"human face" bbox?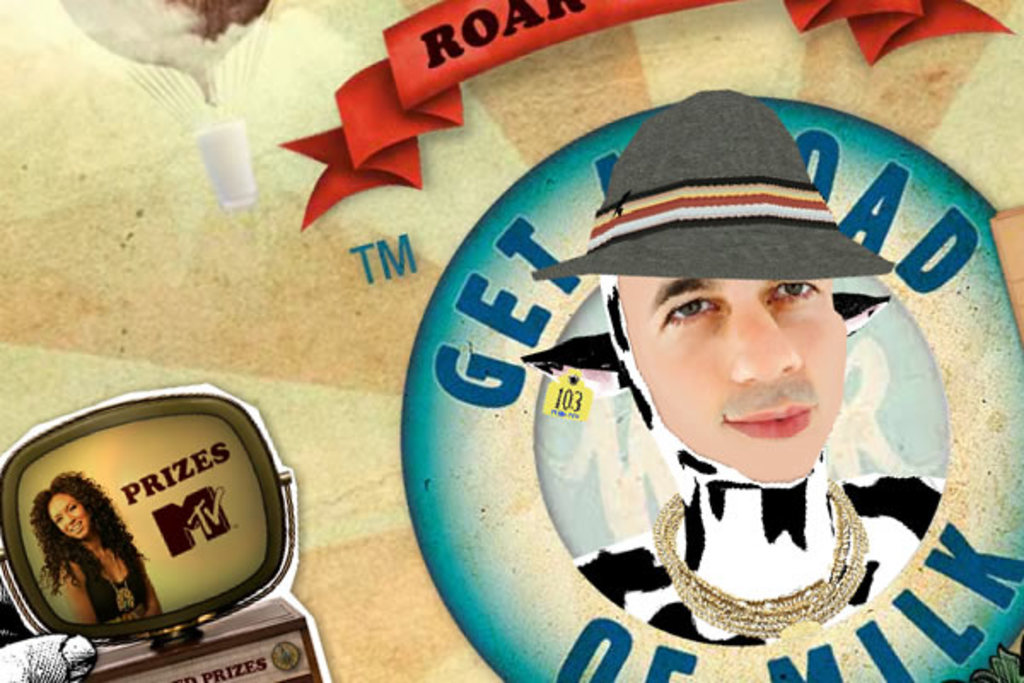
bbox=(626, 270, 845, 482)
